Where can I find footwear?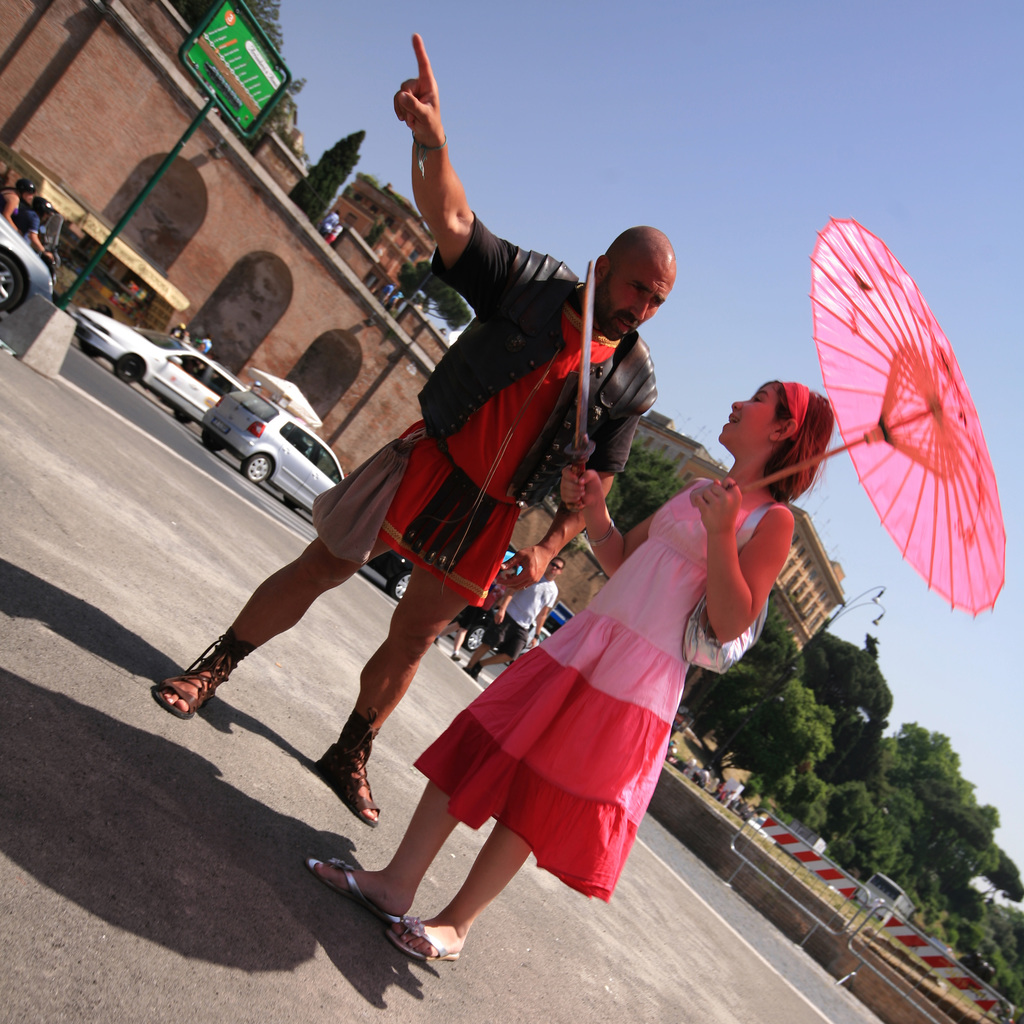
You can find it at (left=473, top=660, right=481, bottom=681).
